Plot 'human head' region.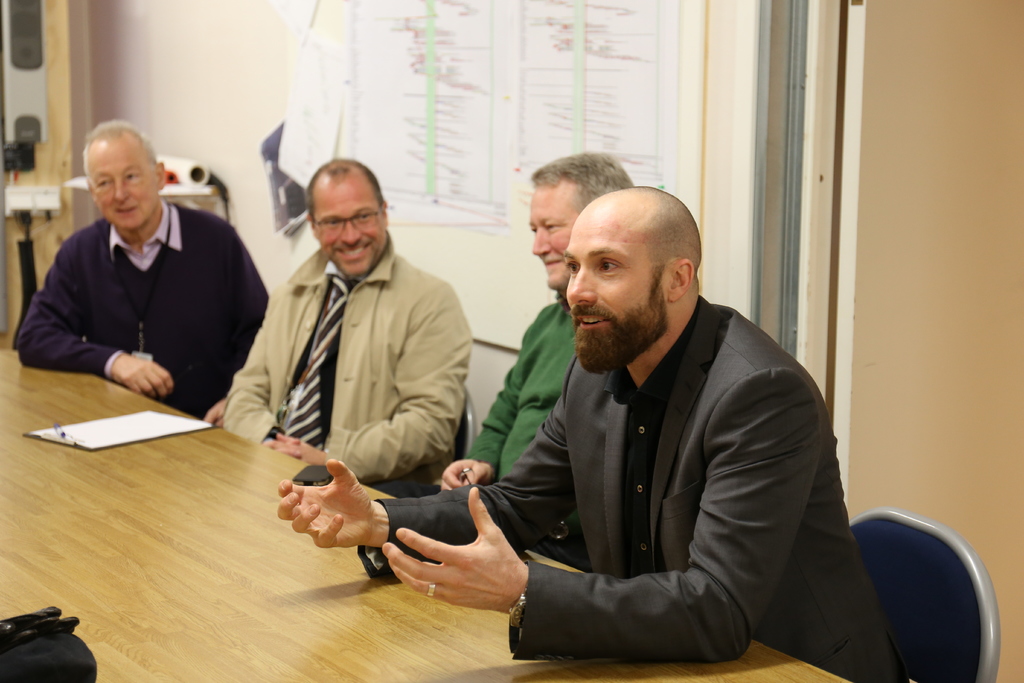
Plotted at [x1=69, y1=121, x2=152, y2=229].
